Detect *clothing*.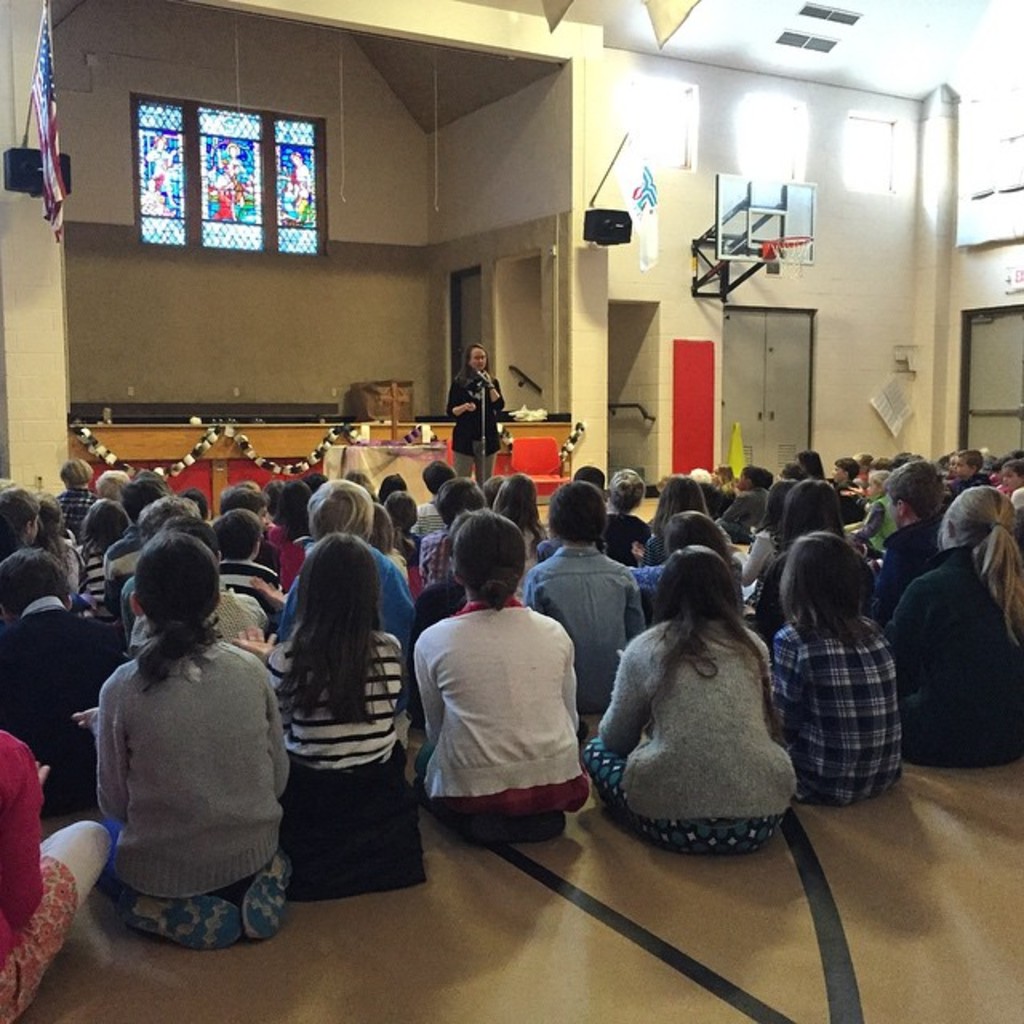
Detected at 405/576/595/851.
